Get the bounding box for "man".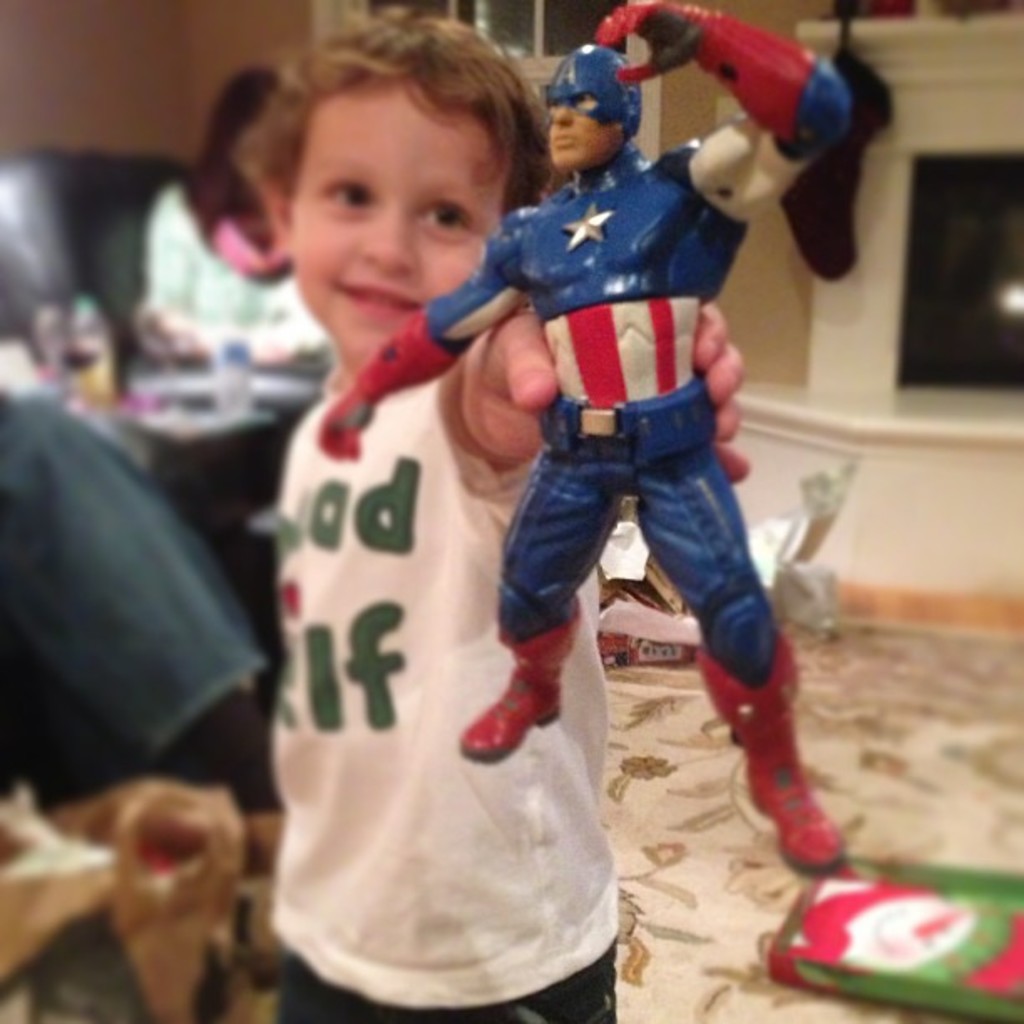
x1=315 y1=0 x2=847 y2=877.
